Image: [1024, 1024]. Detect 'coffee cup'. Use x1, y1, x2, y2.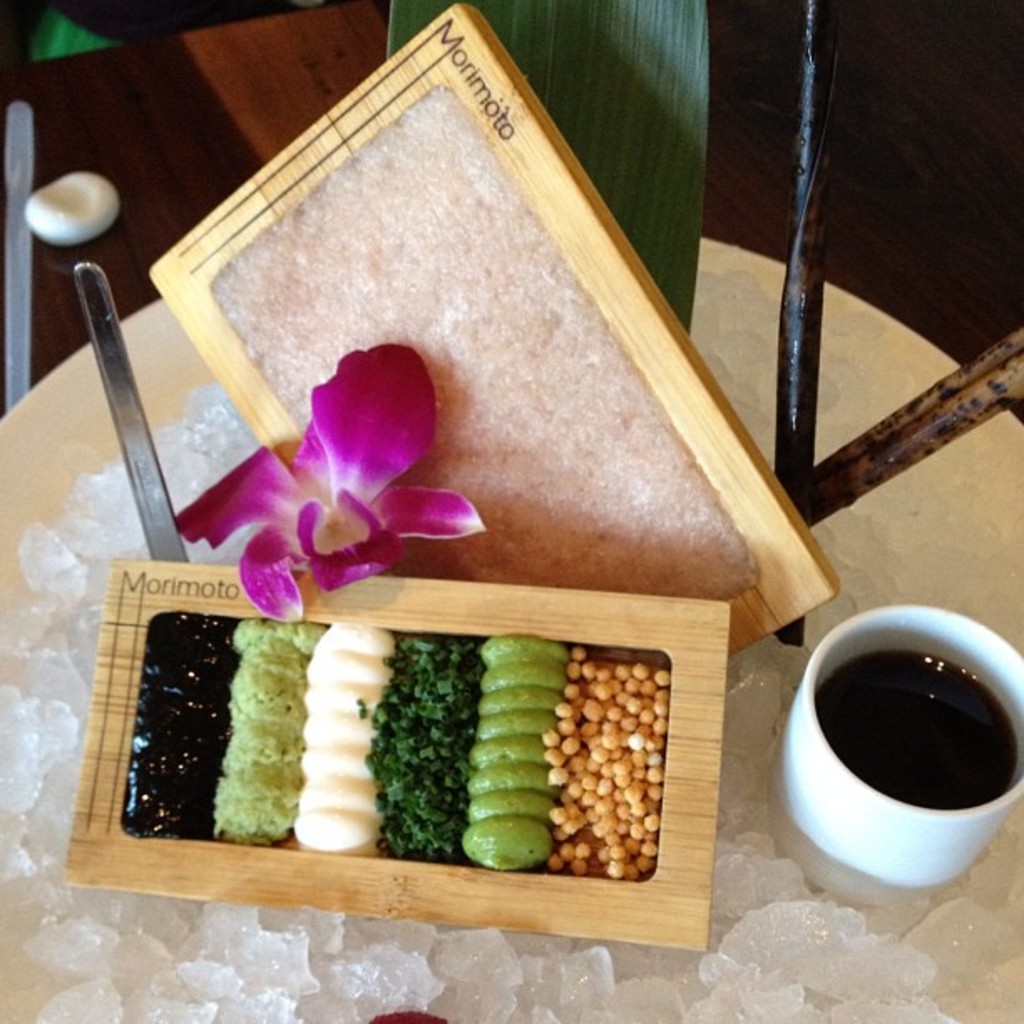
760, 601, 1022, 915.
